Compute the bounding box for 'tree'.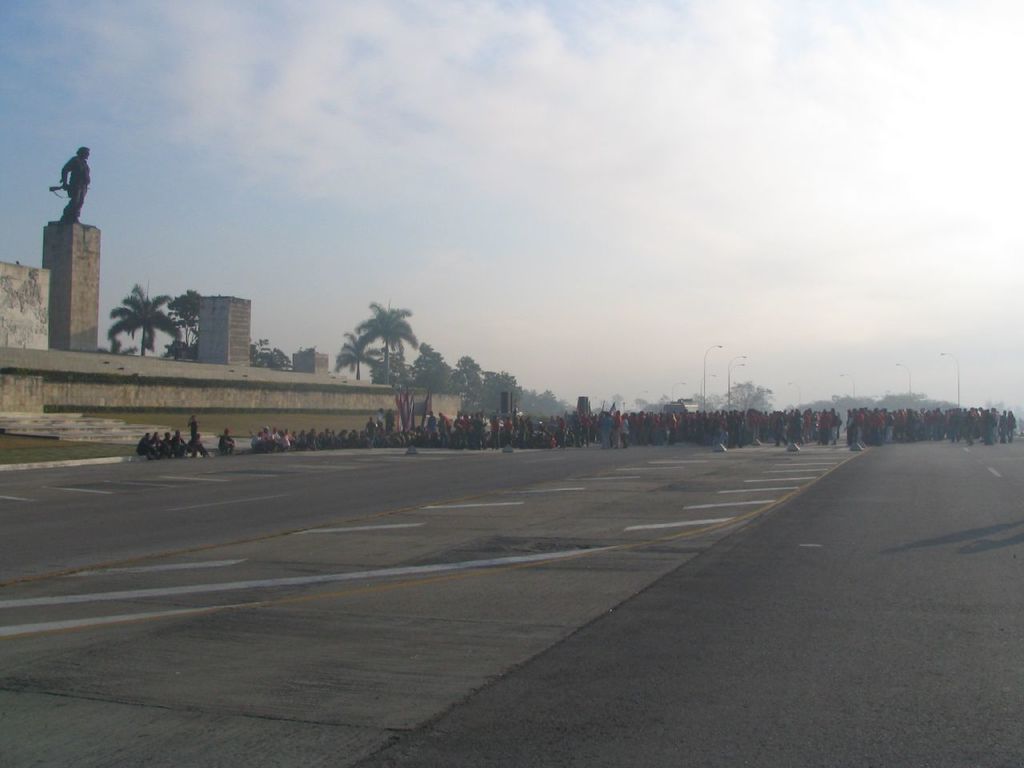
select_region(334, 328, 382, 386).
